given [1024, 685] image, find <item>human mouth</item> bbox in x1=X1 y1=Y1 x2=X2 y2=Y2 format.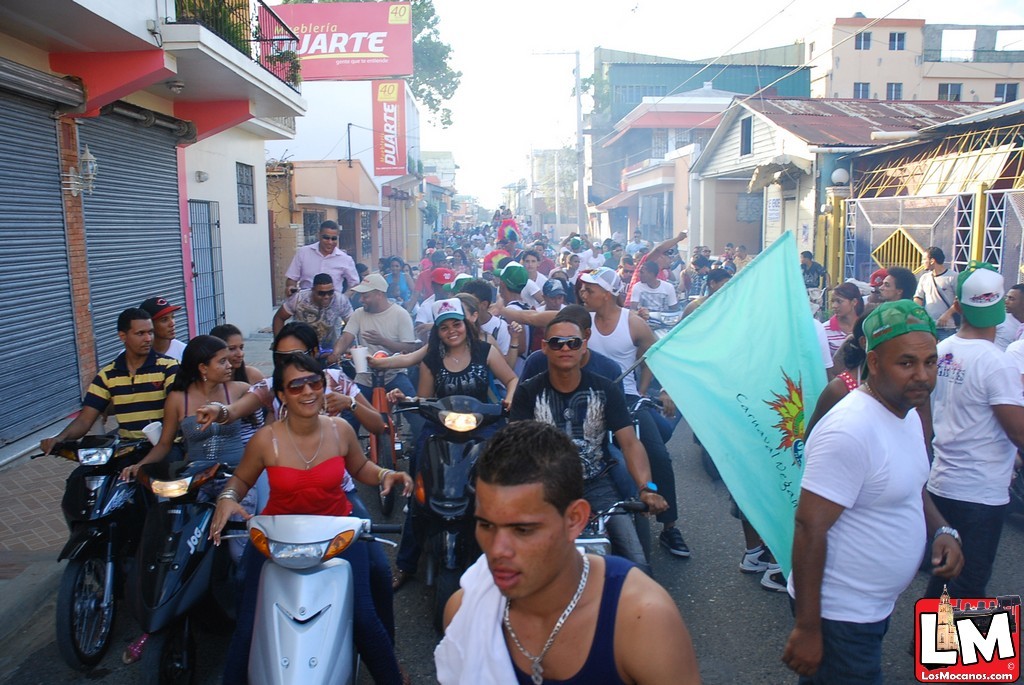
x1=297 y1=393 x2=321 y2=411.
